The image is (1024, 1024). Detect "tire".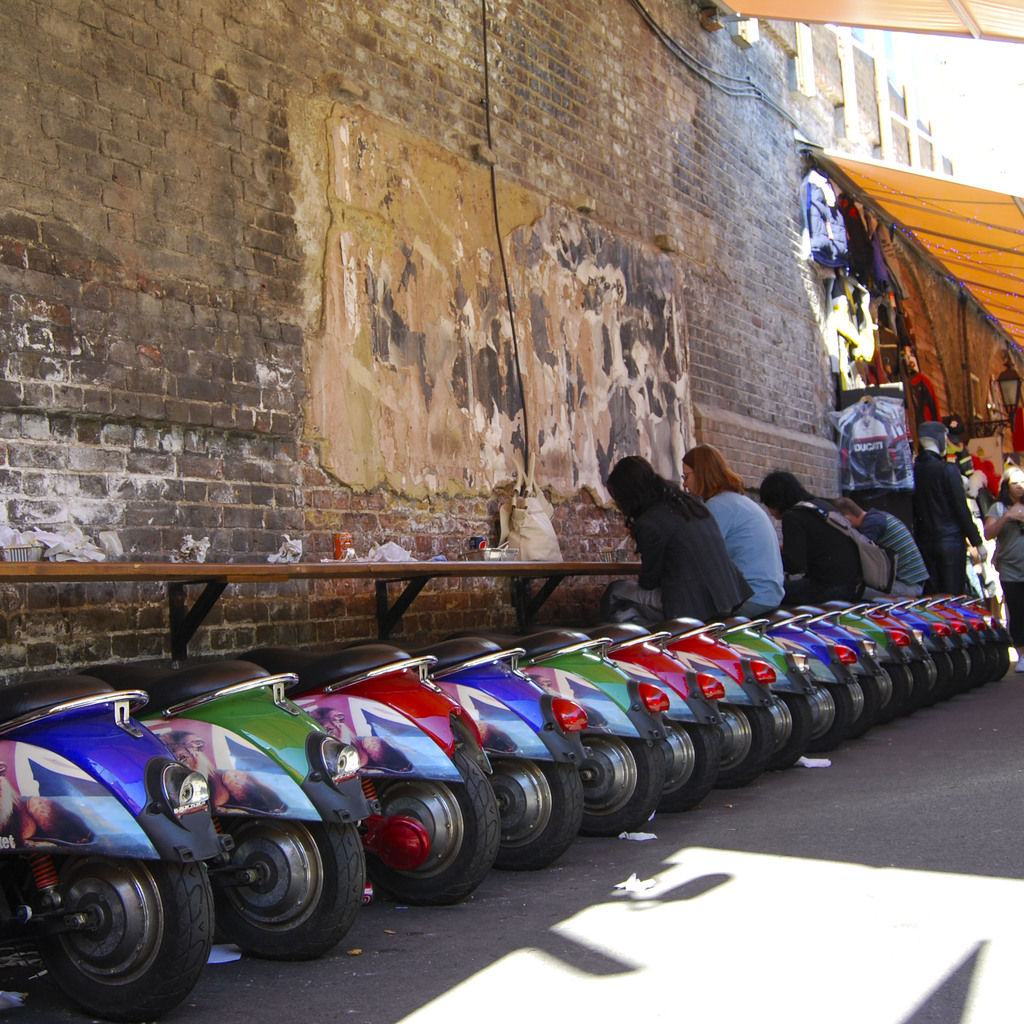
Detection: select_region(1000, 633, 1012, 676).
